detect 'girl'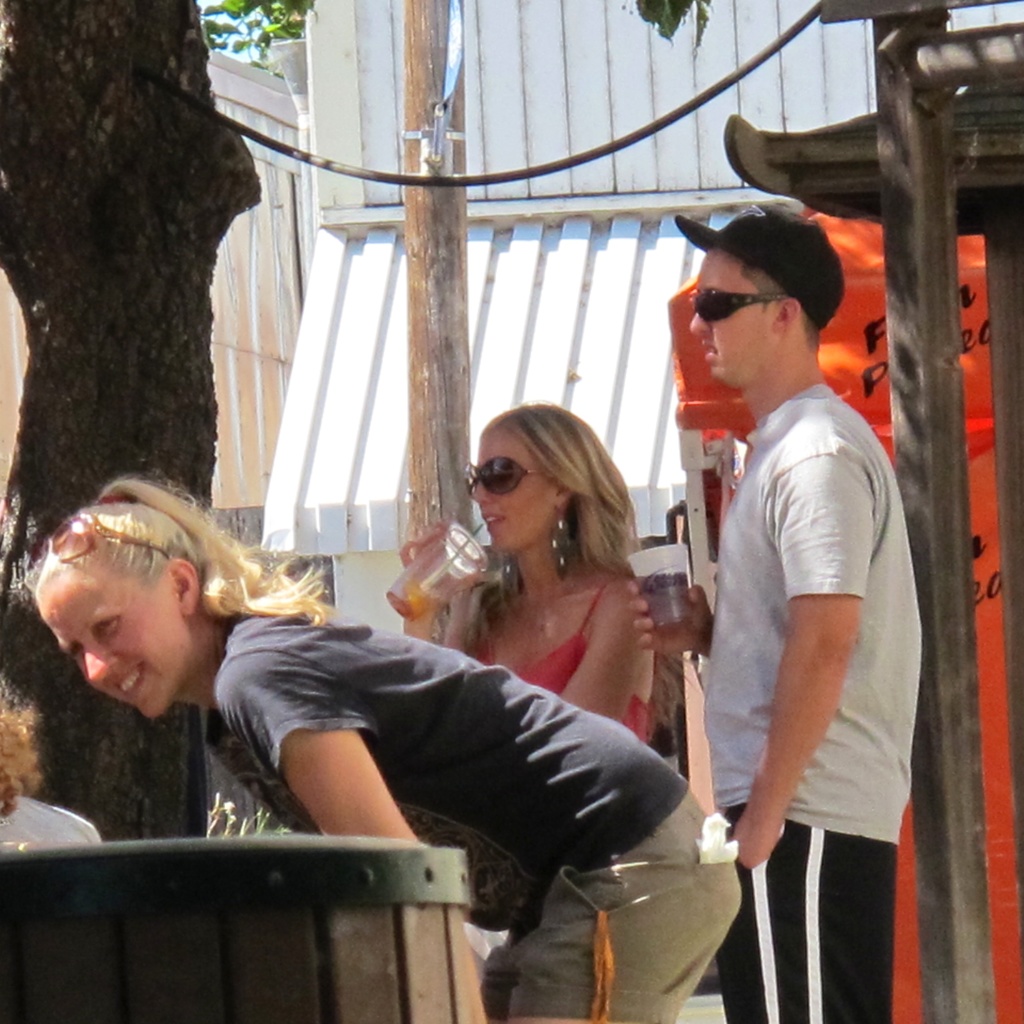
rect(33, 470, 739, 1023)
